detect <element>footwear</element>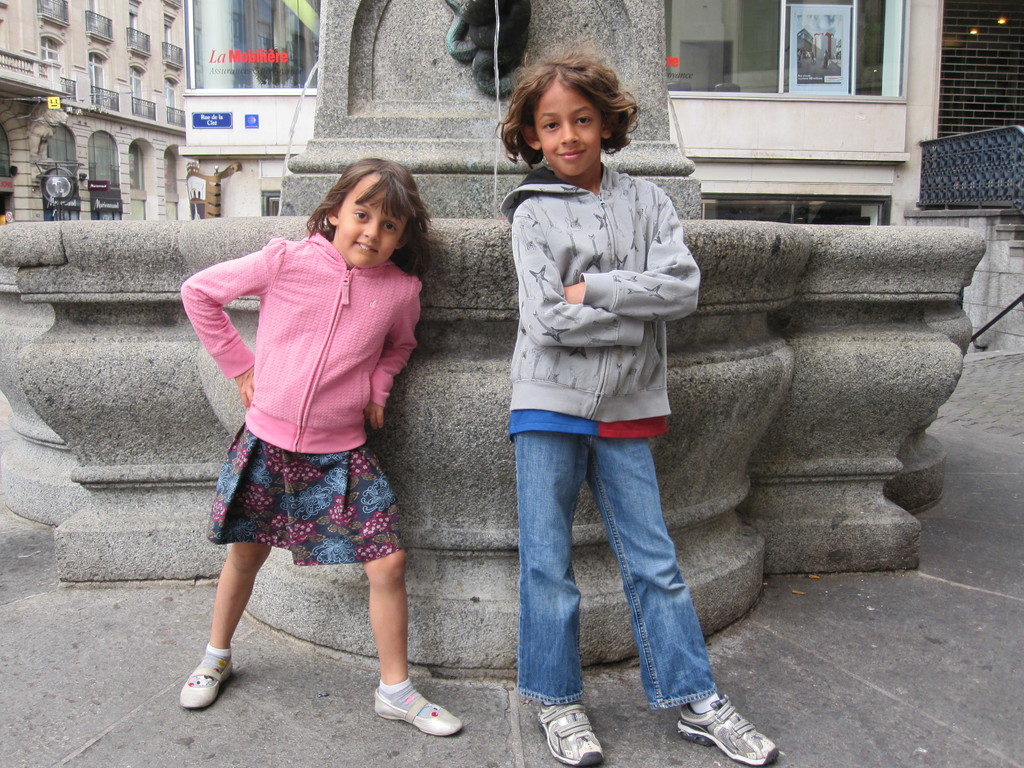
175 651 232 709
